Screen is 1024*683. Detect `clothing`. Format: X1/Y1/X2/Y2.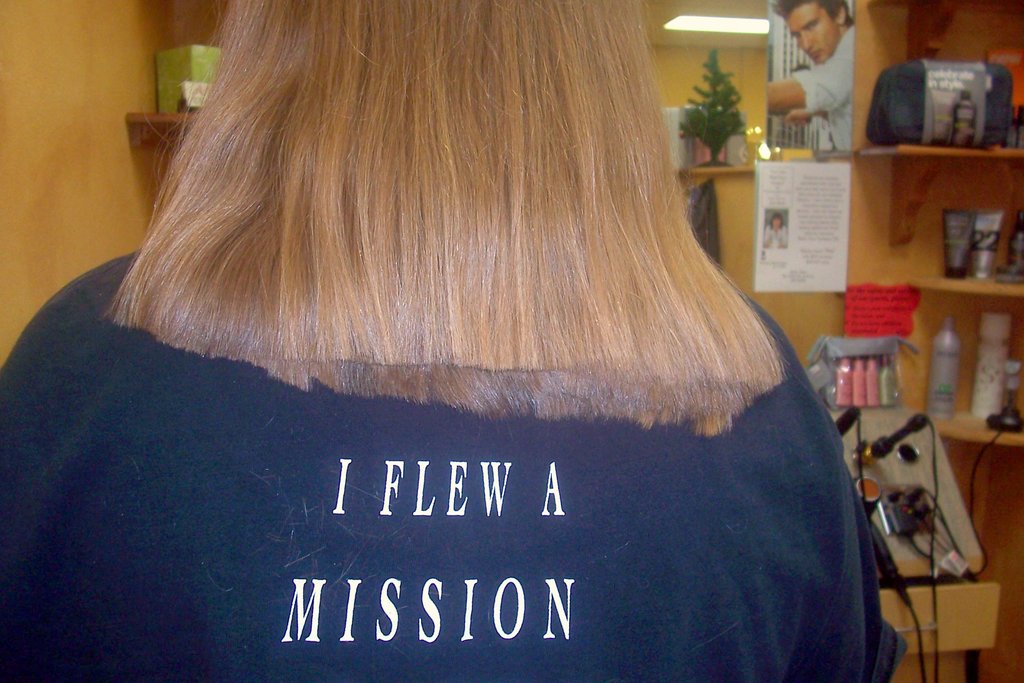
56/109/909/661.
